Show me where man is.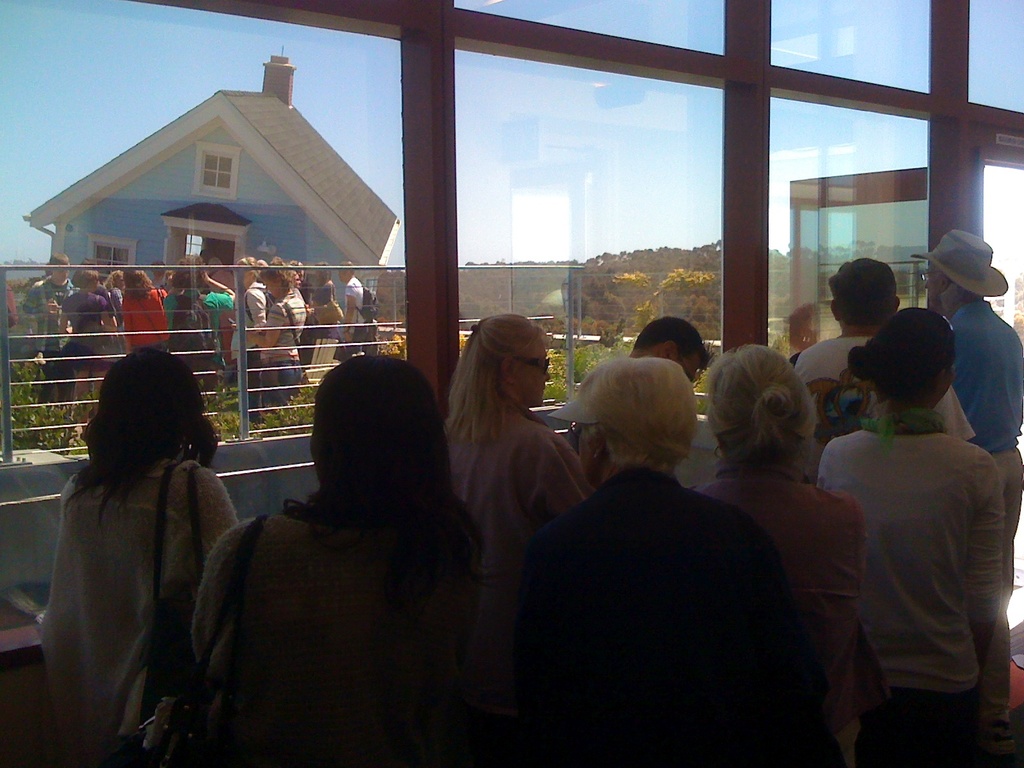
man is at (left=794, top=261, right=971, bottom=466).
